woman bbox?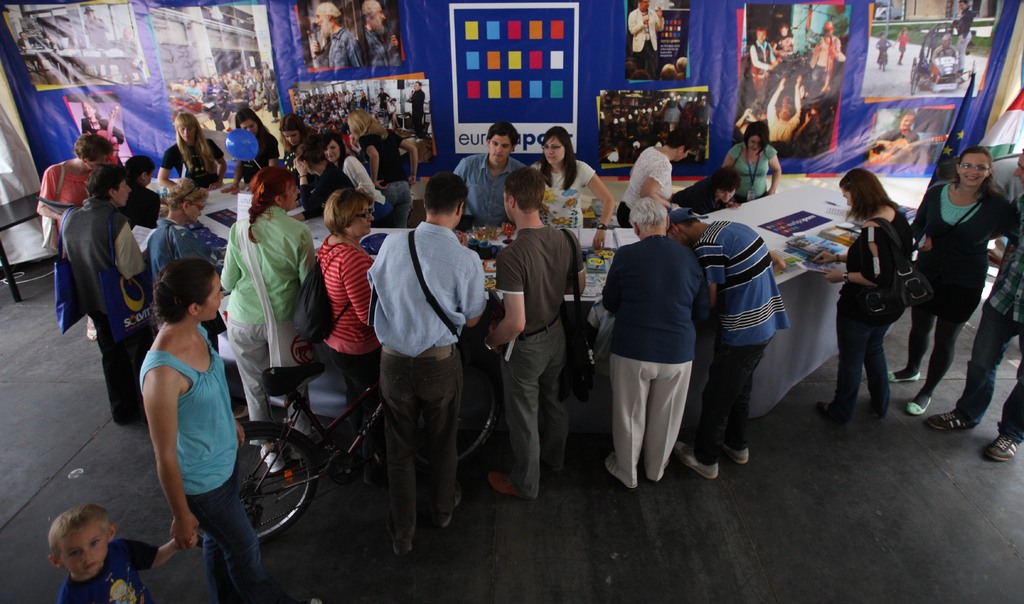
locate(58, 162, 169, 435)
